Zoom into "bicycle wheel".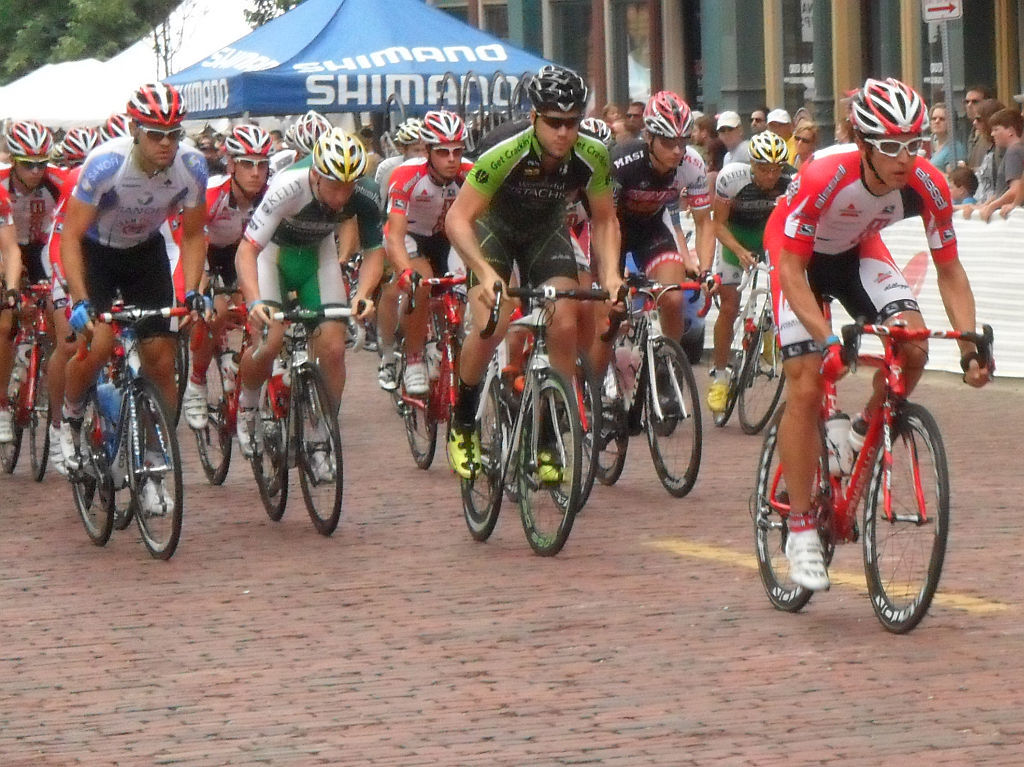
Zoom target: 259:430:277:498.
